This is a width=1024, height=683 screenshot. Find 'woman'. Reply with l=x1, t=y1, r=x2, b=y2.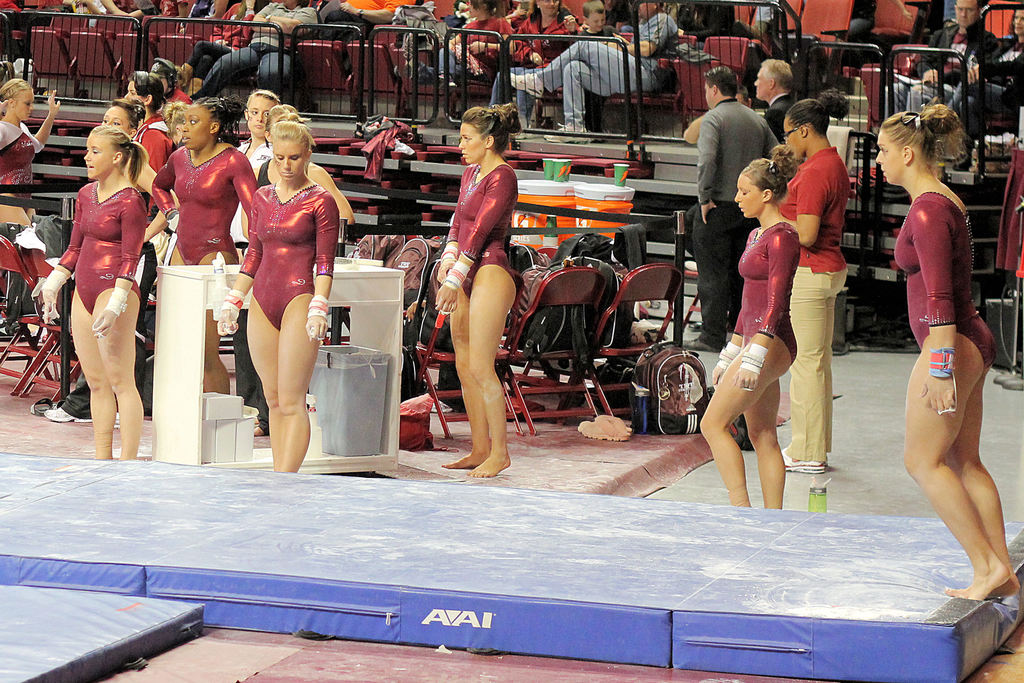
l=946, t=9, r=1023, b=172.
